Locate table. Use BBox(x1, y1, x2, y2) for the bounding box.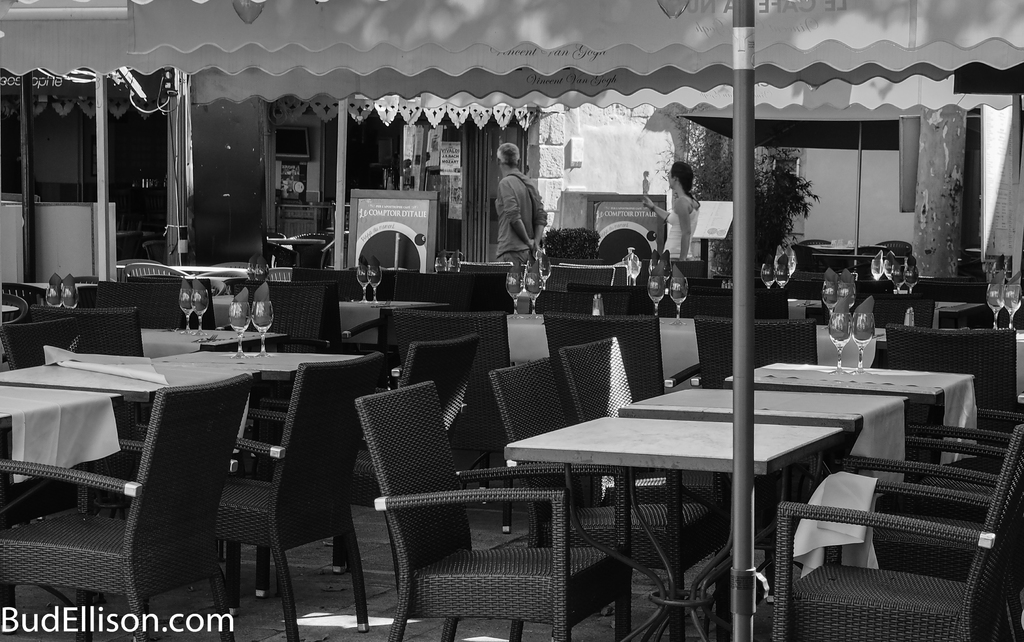
BBox(612, 348, 985, 476).
